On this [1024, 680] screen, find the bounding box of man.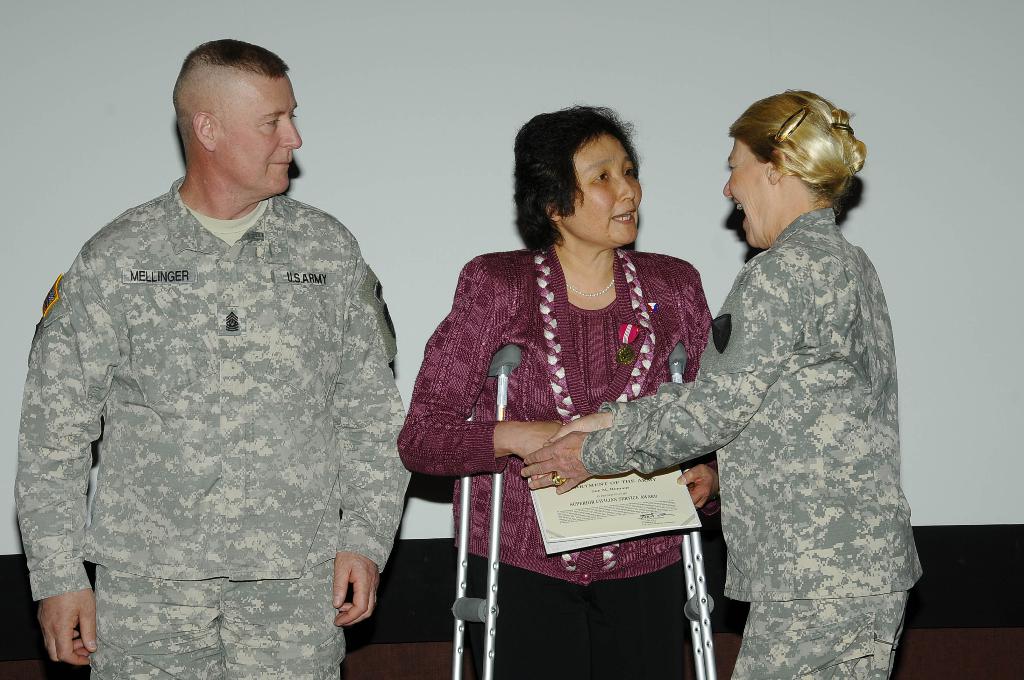
Bounding box: bbox(22, 6, 434, 679).
